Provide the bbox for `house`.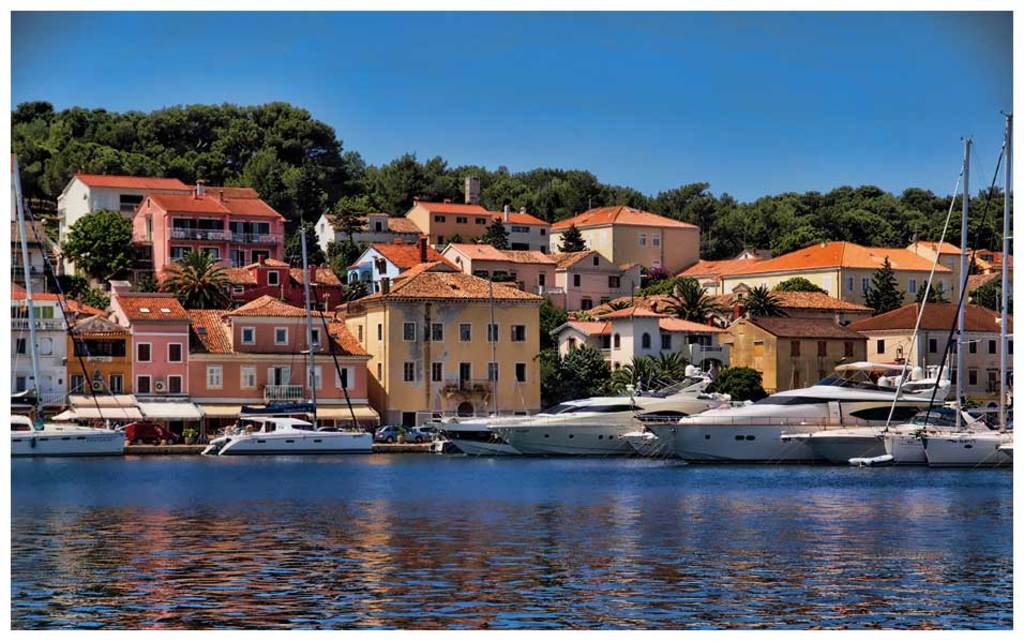
x1=545 y1=297 x2=710 y2=386.
